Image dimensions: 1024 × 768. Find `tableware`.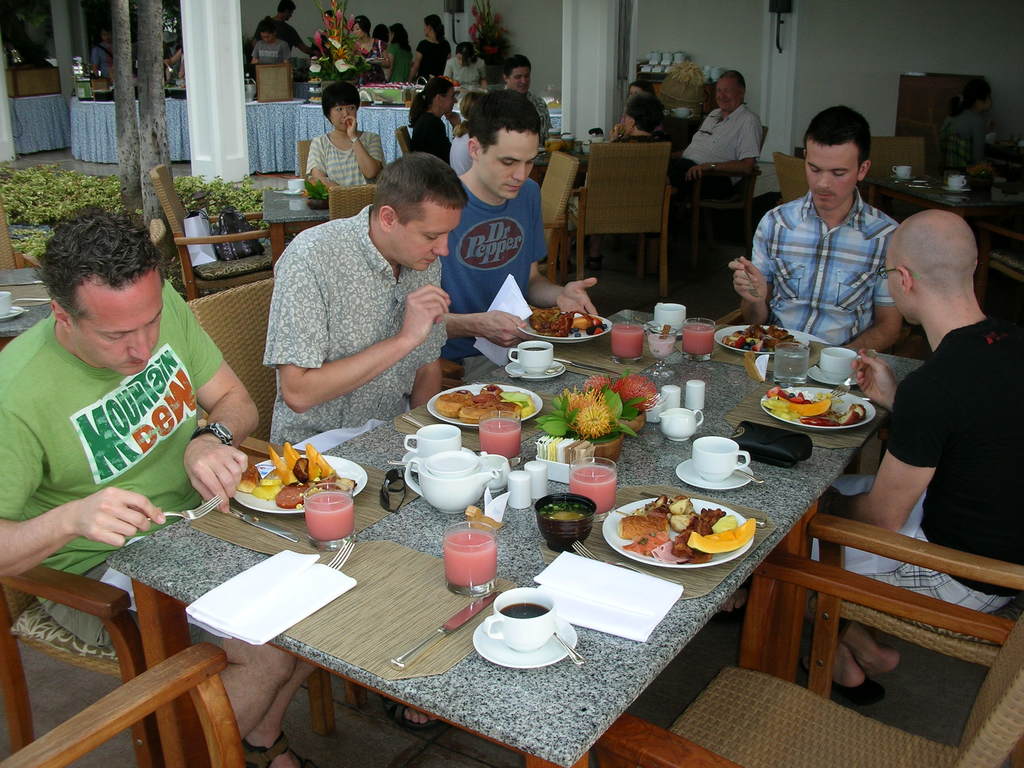
locate(146, 492, 225, 520).
